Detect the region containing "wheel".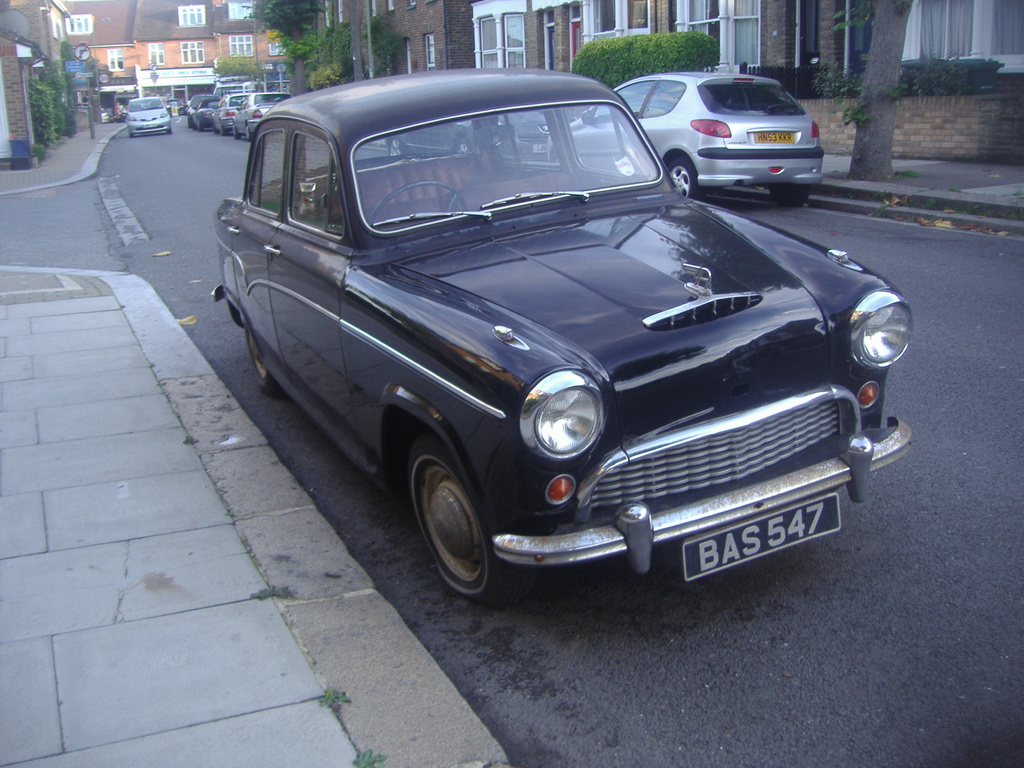
396/437/509/597.
